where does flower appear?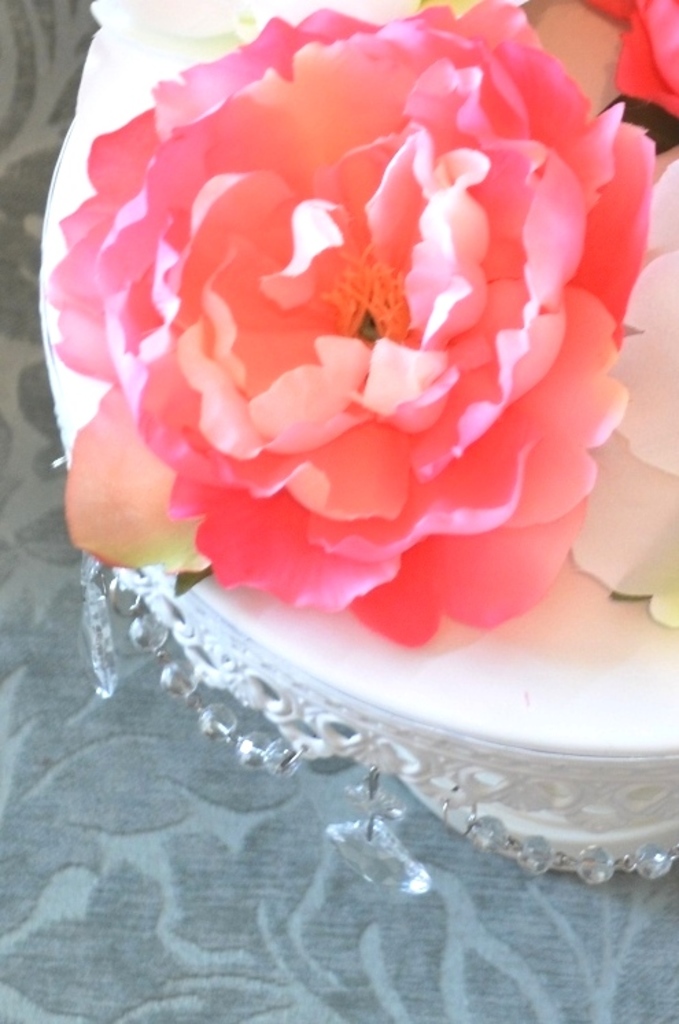
Appears at locate(30, 0, 667, 663).
